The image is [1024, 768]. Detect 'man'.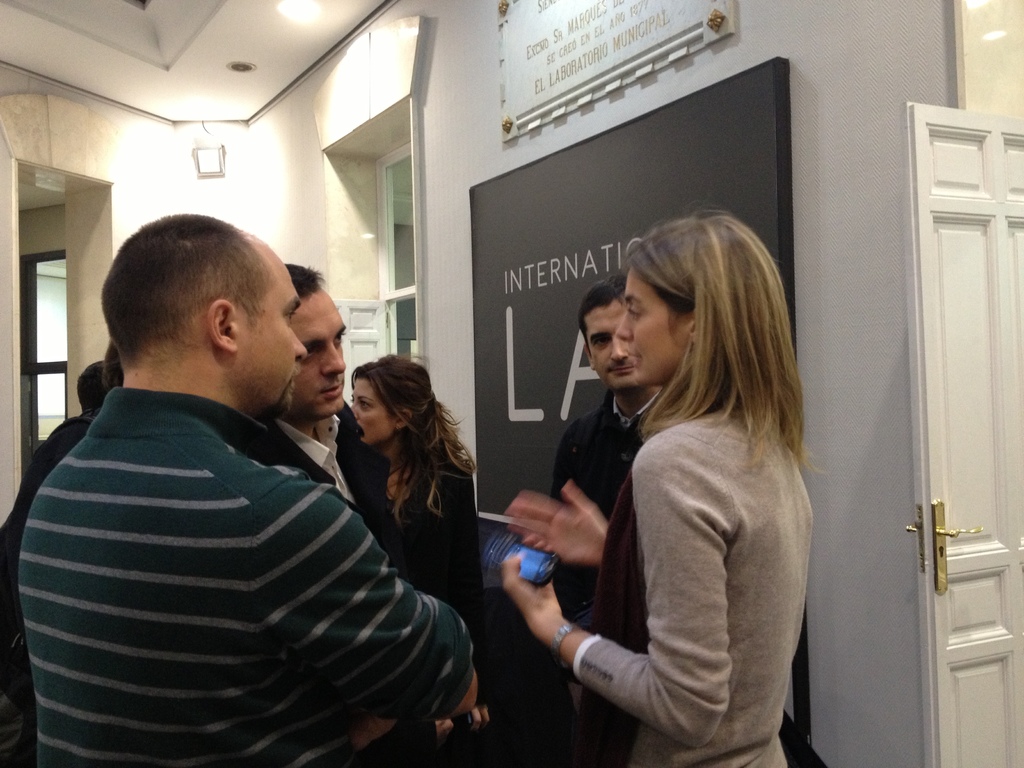
Detection: <region>15, 195, 490, 755</region>.
